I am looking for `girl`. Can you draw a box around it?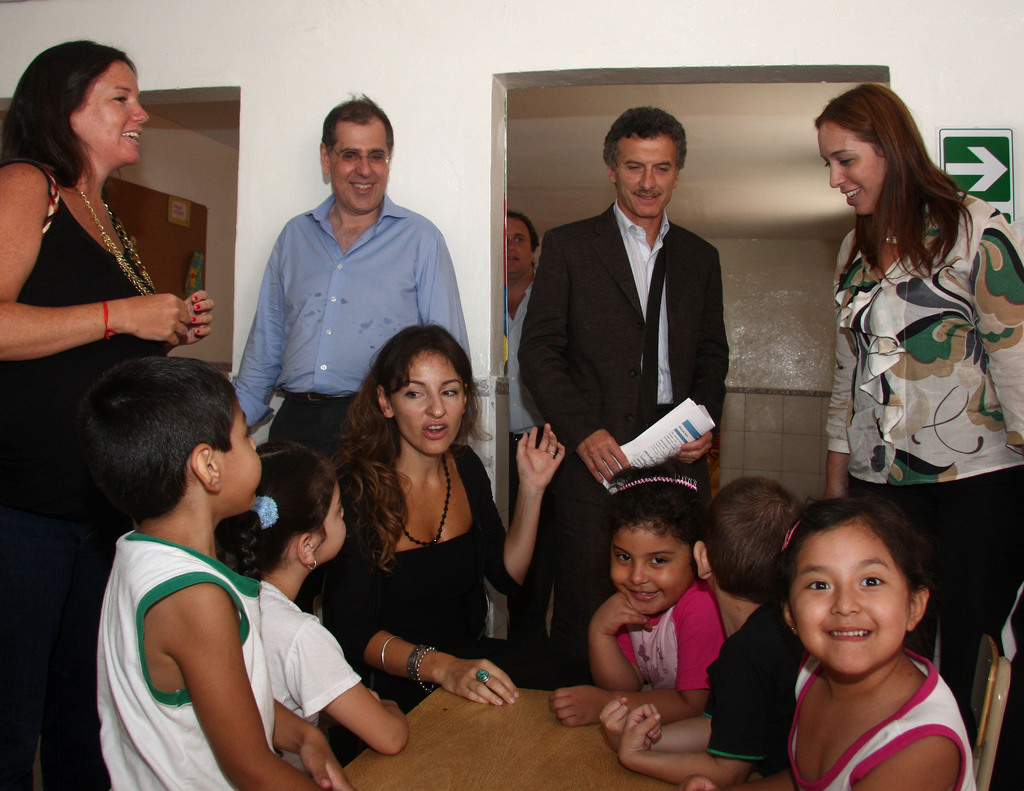
Sure, the bounding box is 550 468 725 731.
